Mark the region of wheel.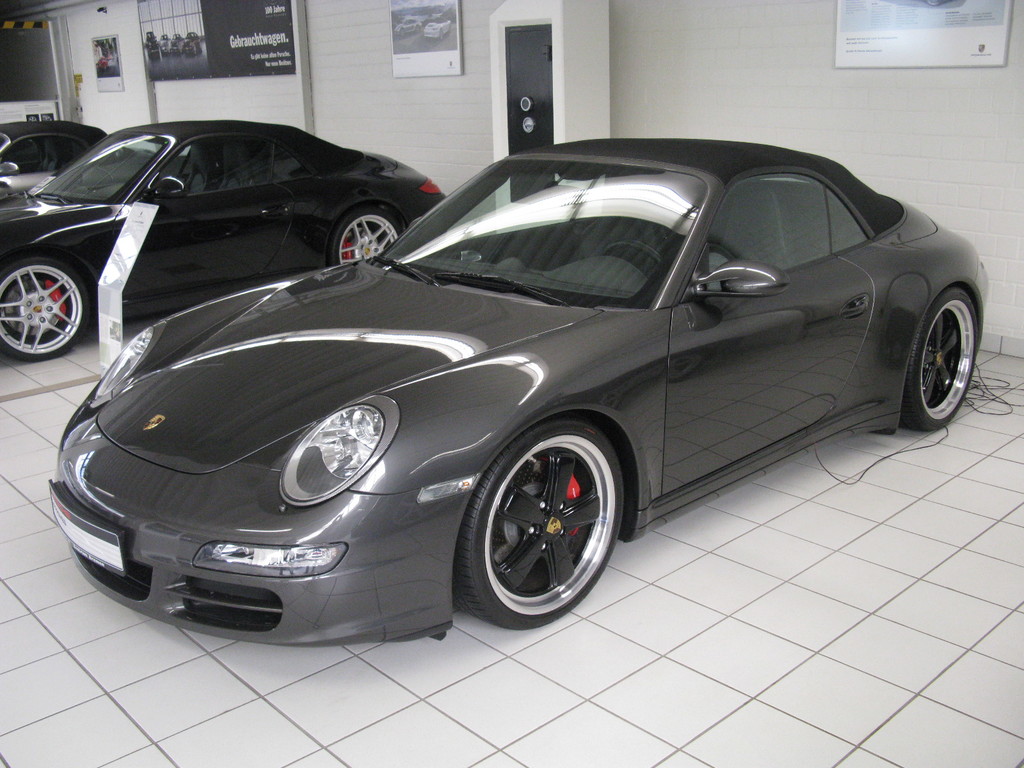
Region: Rect(457, 424, 625, 626).
